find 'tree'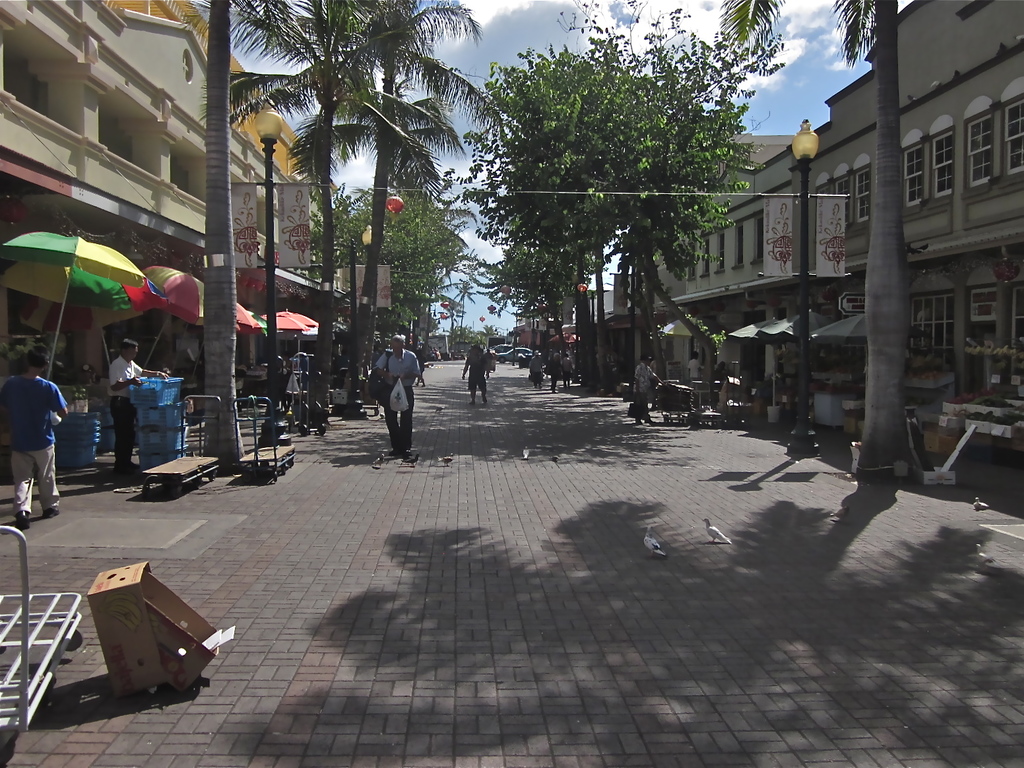
crop(715, 0, 920, 474)
